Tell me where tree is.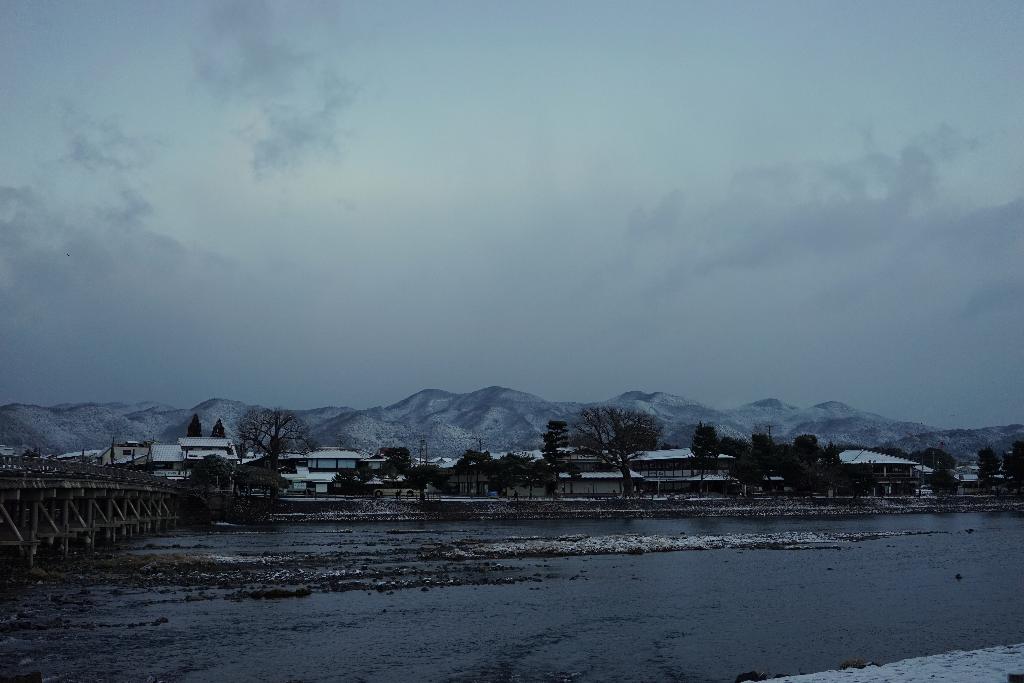
tree is at region(186, 412, 200, 438).
